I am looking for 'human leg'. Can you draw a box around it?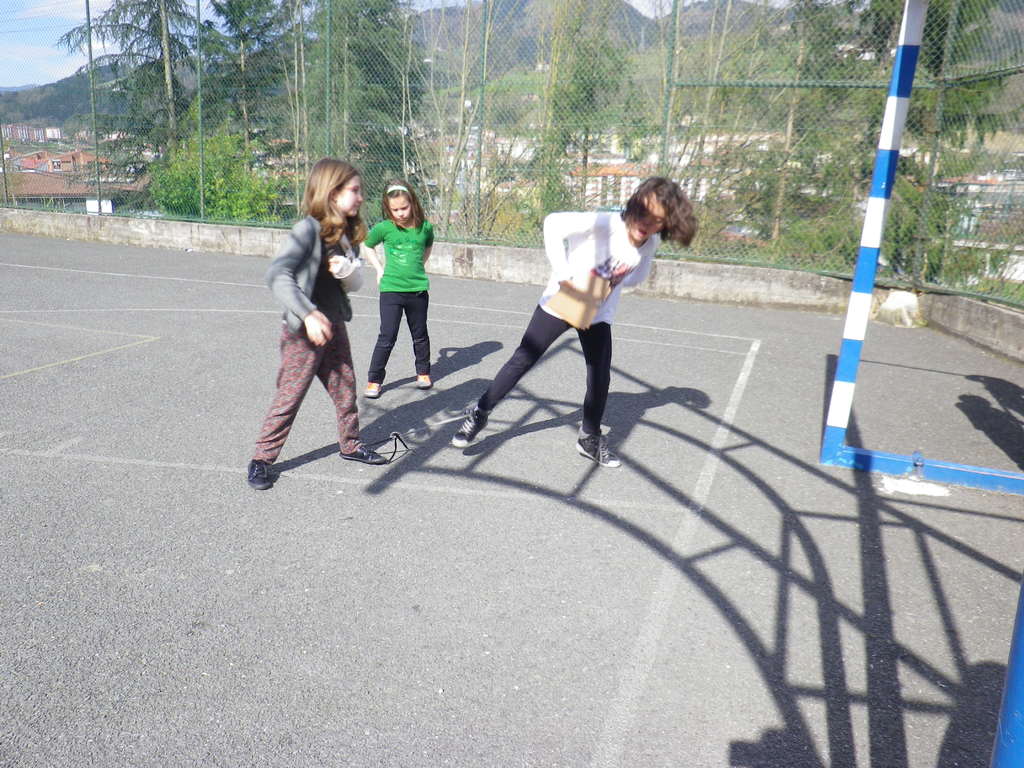
Sure, the bounding box is bbox=[361, 294, 402, 399].
